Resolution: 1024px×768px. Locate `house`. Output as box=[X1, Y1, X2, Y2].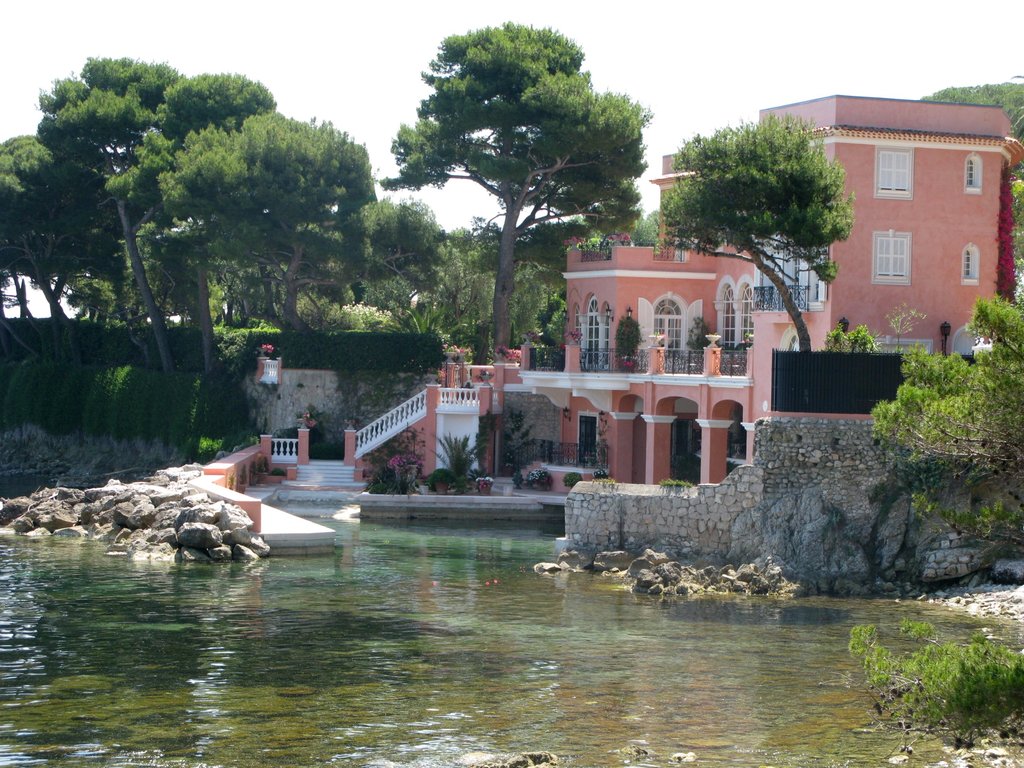
box=[422, 136, 997, 584].
